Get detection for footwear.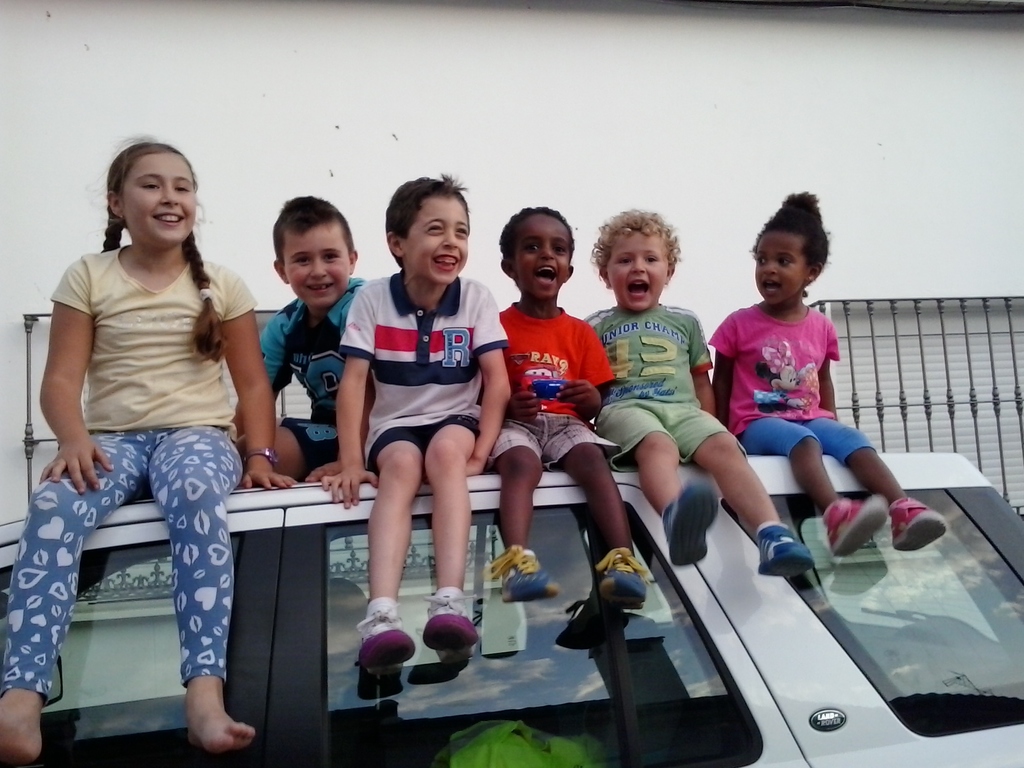
Detection: region(422, 589, 477, 664).
